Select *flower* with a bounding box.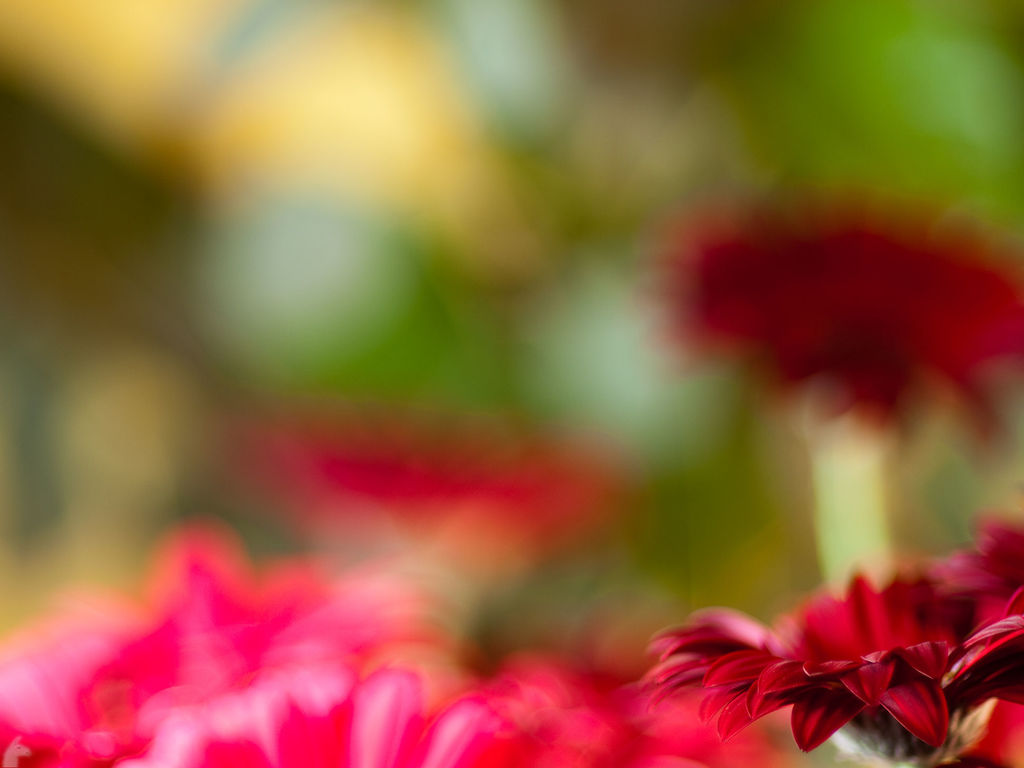
select_region(0, 520, 655, 767).
